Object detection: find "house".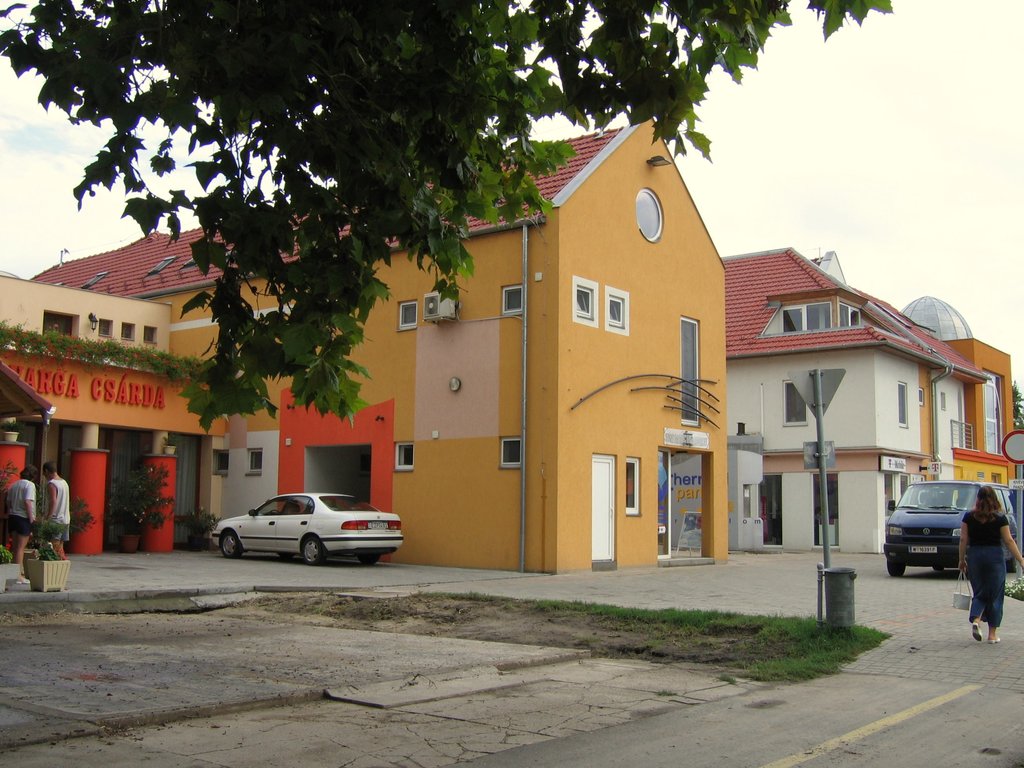
0:260:190:570.
